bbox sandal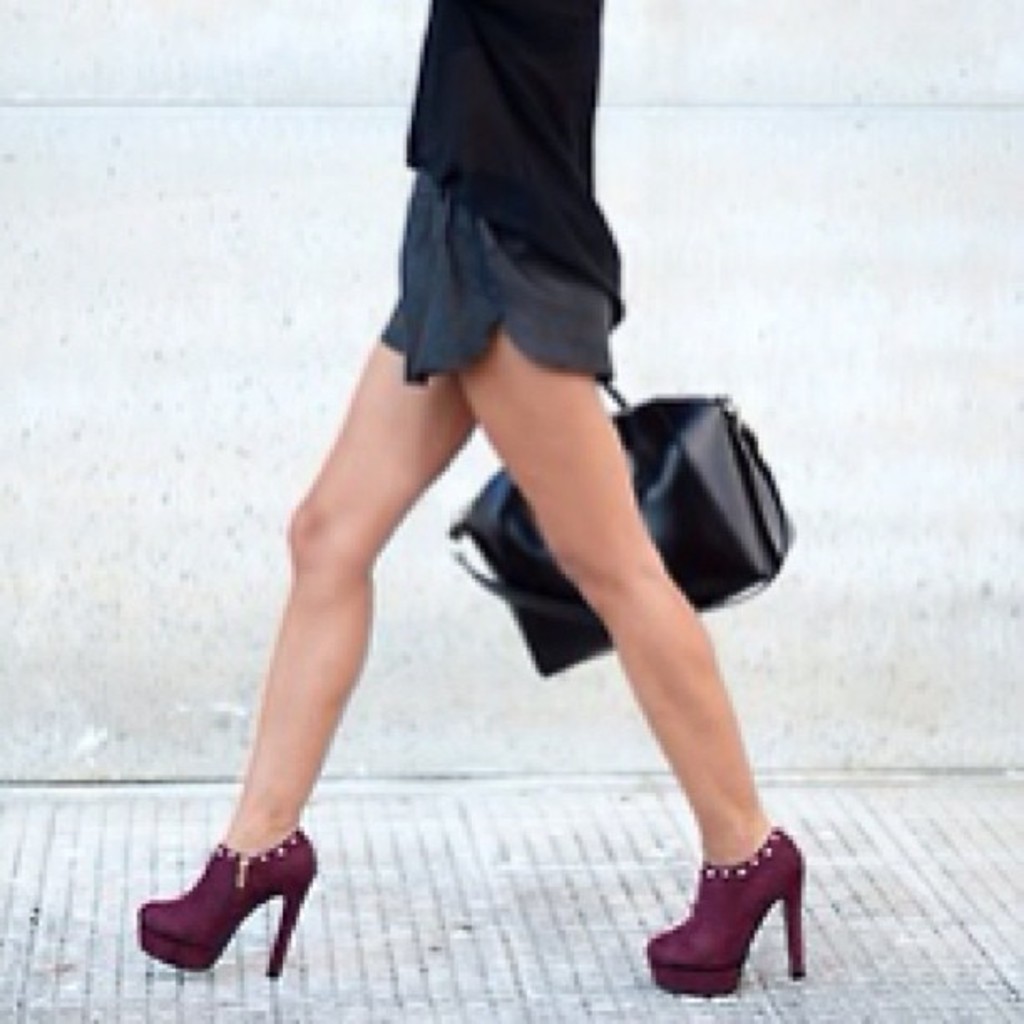
x1=136, y1=823, x2=320, y2=987
